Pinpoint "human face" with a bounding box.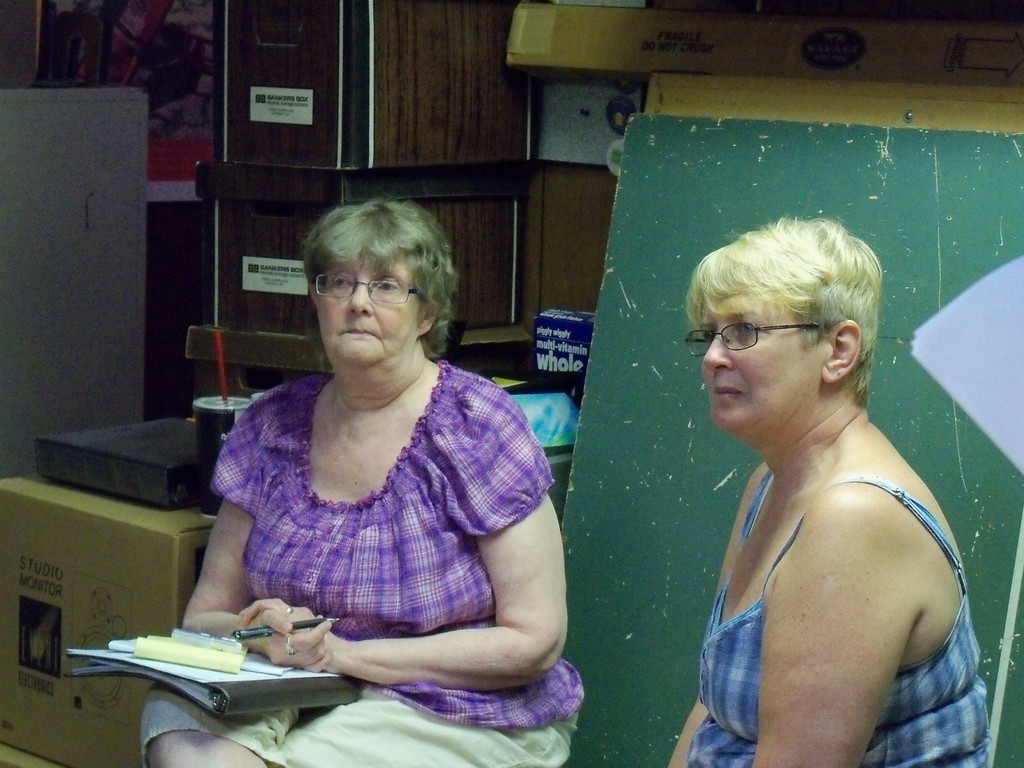
(left=703, top=305, right=826, bottom=430).
